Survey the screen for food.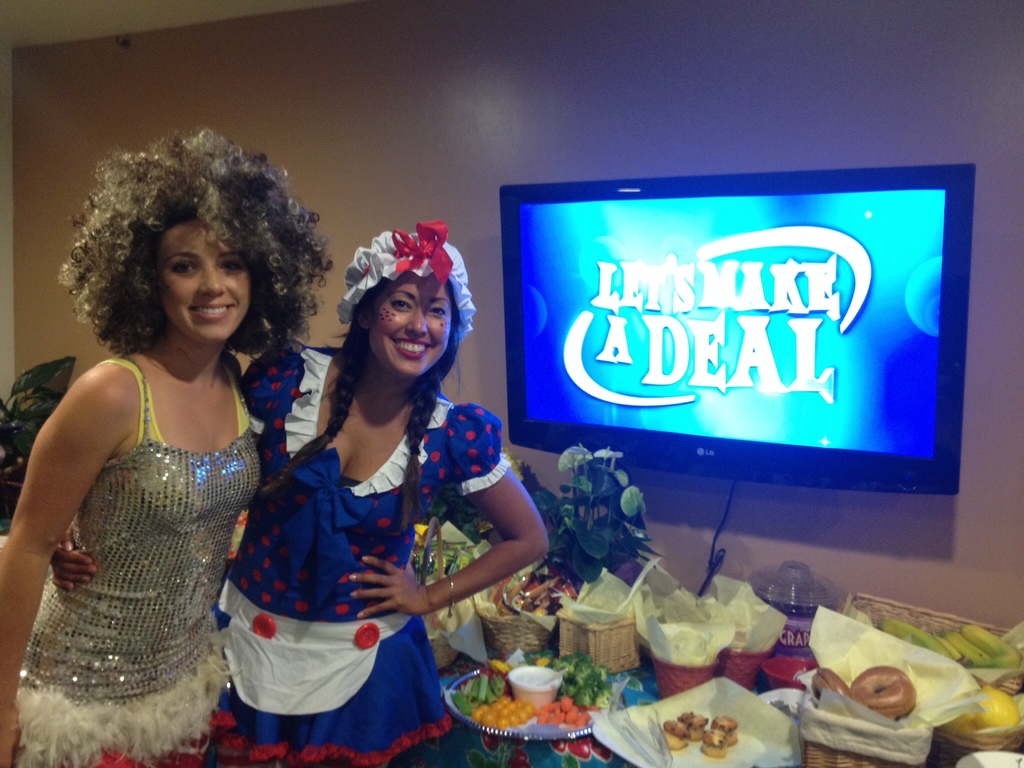
Survey found: region(849, 659, 914, 724).
